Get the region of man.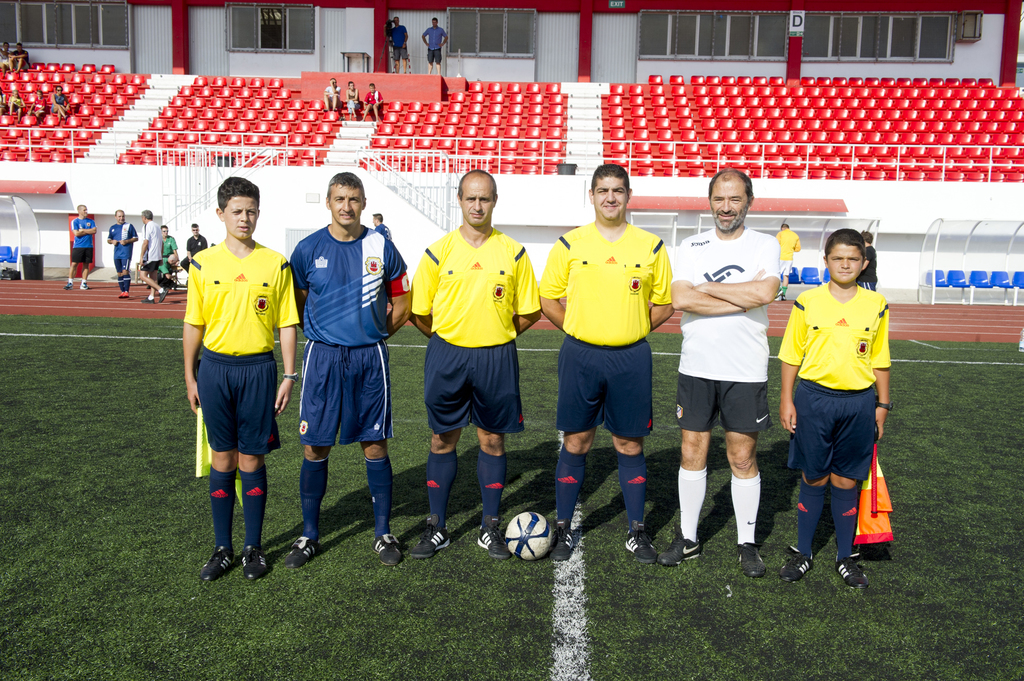
(102,209,138,297).
